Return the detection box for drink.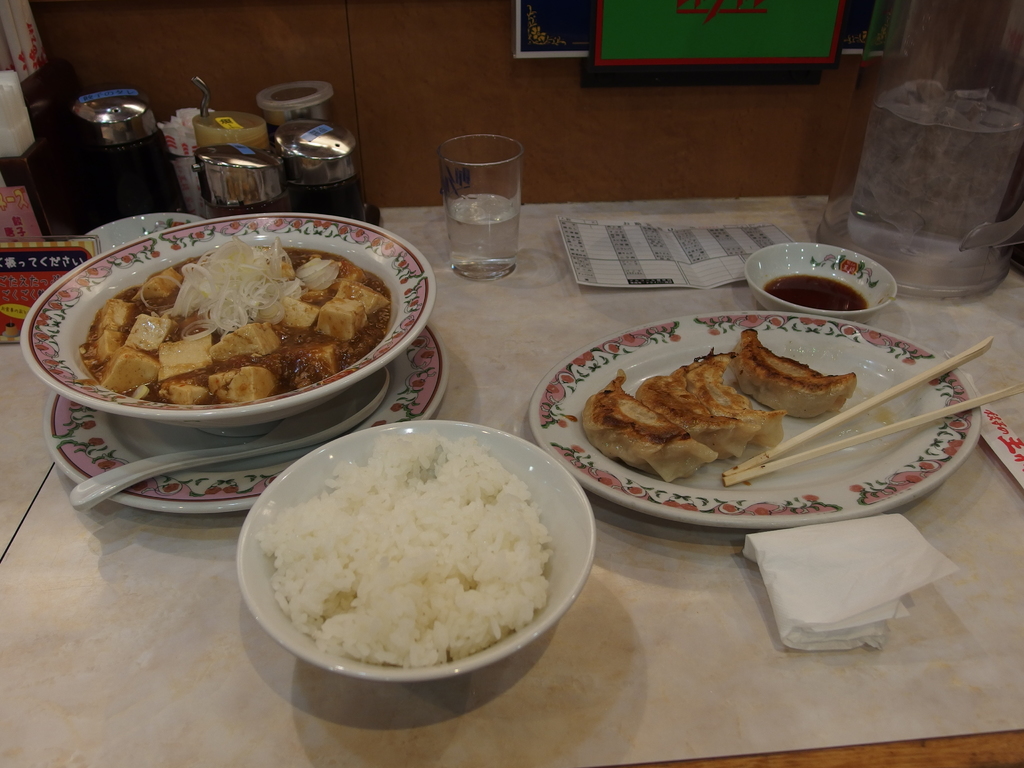
Rect(428, 179, 529, 272).
